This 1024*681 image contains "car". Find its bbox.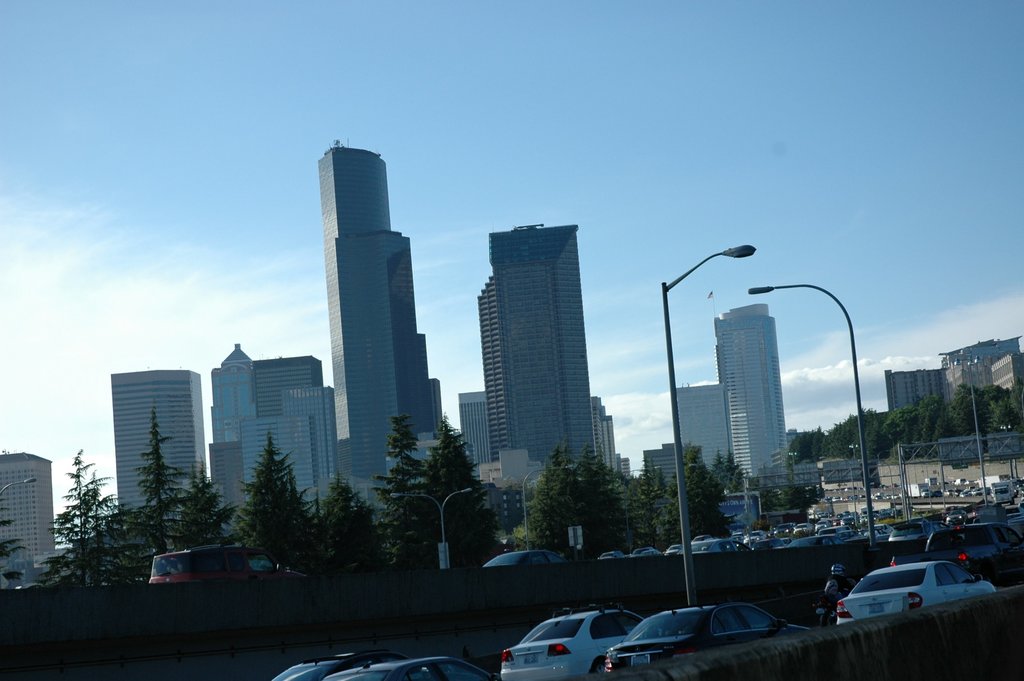
select_region(327, 657, 497, 680).
